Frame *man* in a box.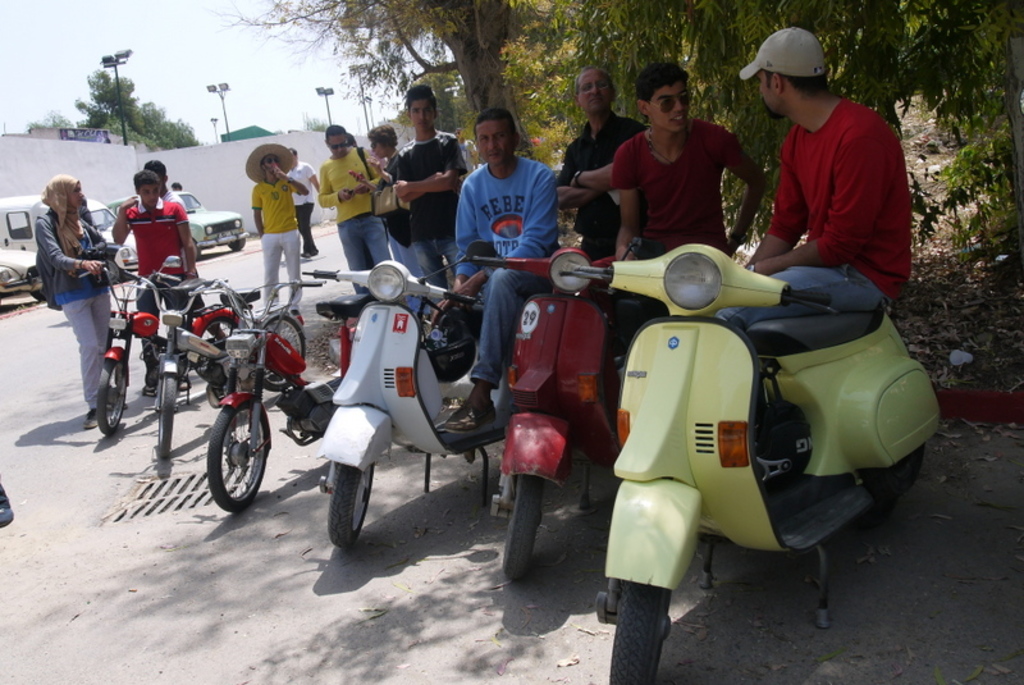
<region>390, 88, 466, 288</region>.
